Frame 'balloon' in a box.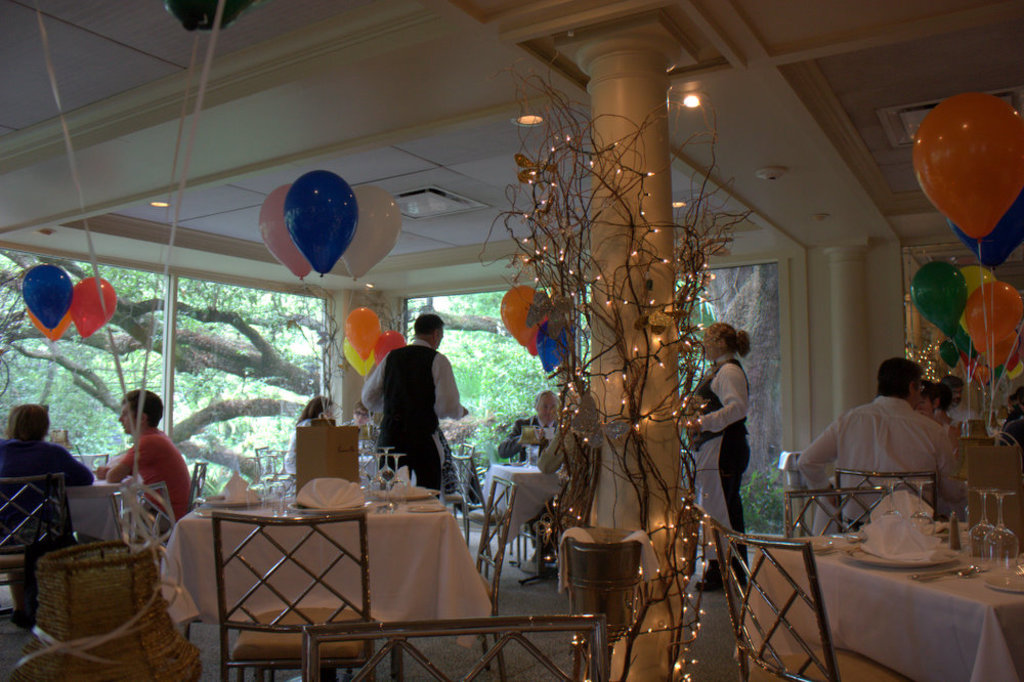
{"x1": 285, "y1": 168, "x2": 359, "y2": 282}.
